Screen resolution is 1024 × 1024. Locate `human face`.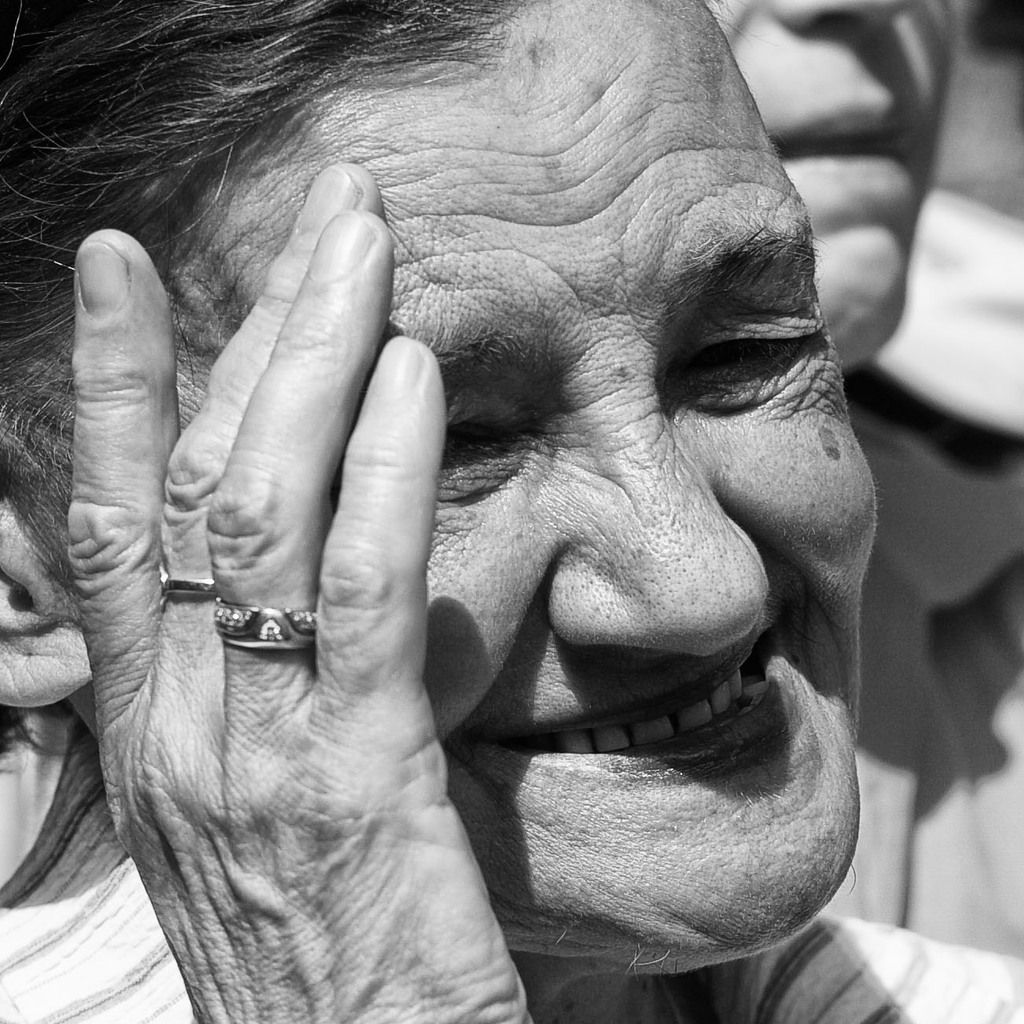
[92, 0, 878, 974].
